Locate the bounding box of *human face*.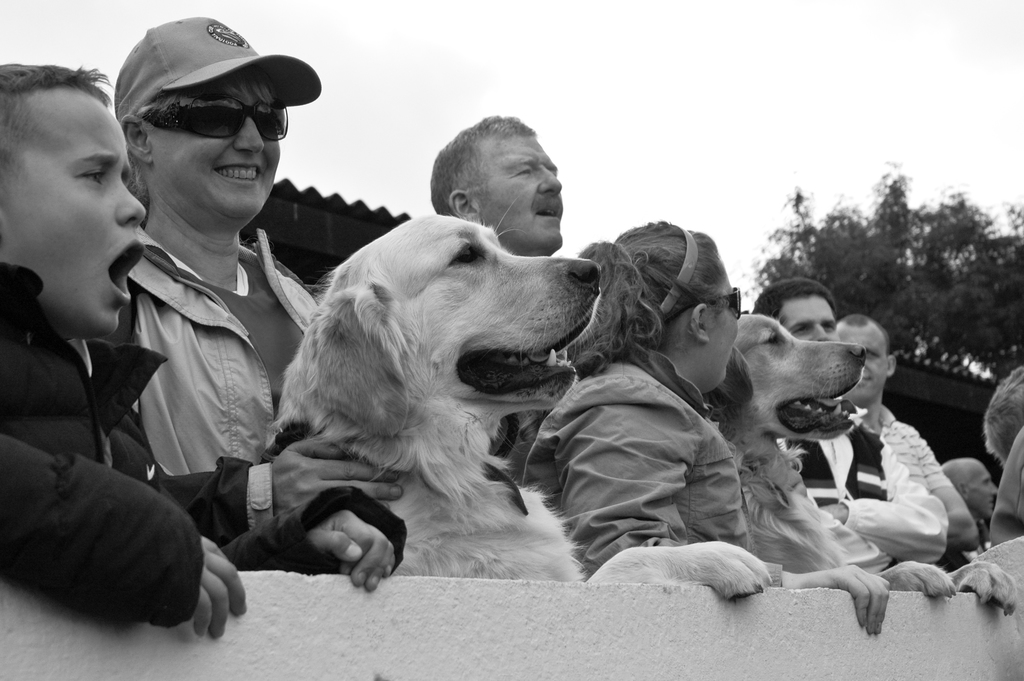
Bounding box: (477, 129, 568, 248).
